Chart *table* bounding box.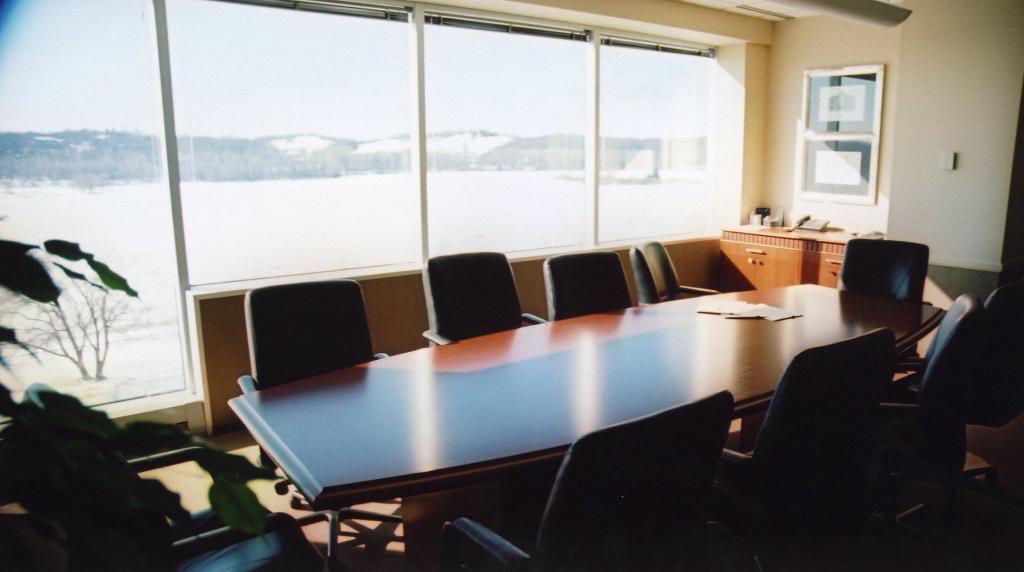
Charted: bbox=(209, 286, 899, 540).
